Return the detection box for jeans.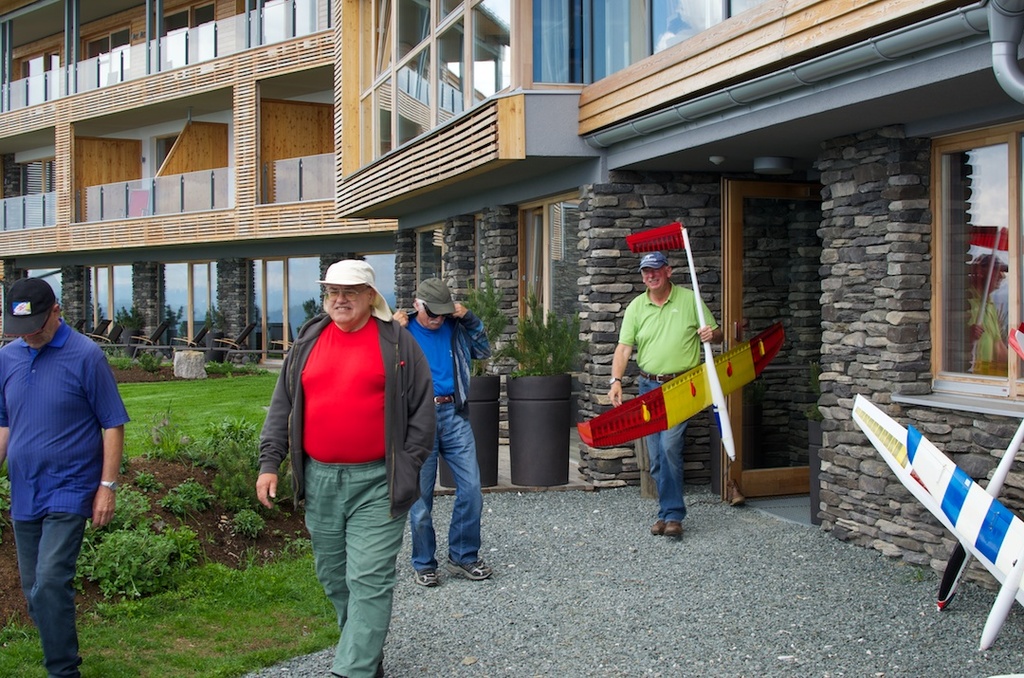
BBox(10, 514, 87, 677).
